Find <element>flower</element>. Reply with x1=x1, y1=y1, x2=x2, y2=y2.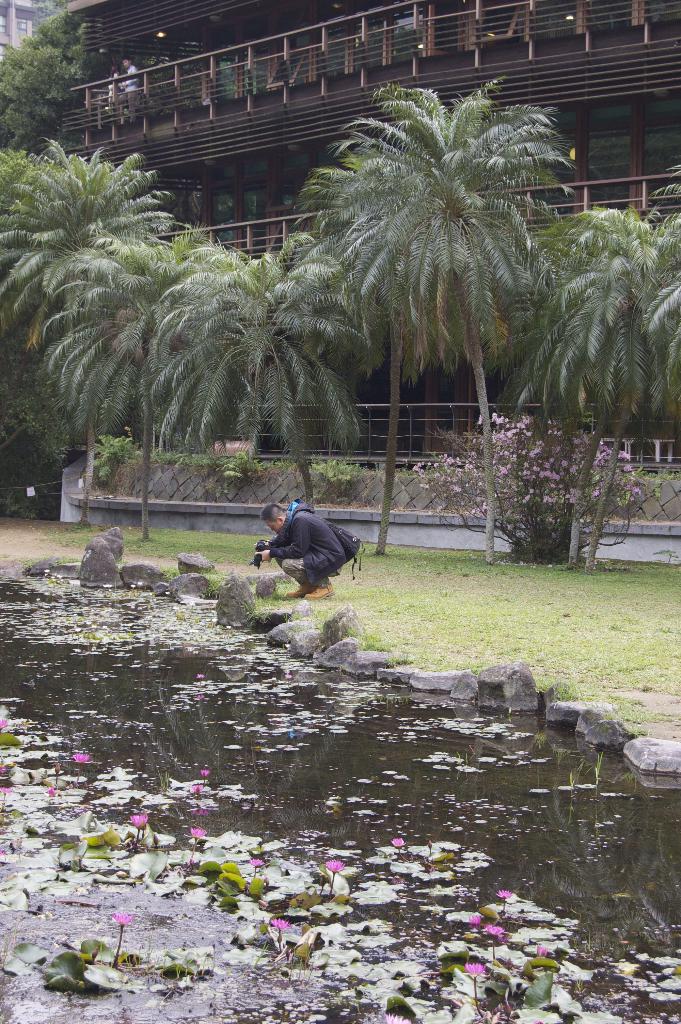
x1=496, y1=888, x2=511, y2=900.
